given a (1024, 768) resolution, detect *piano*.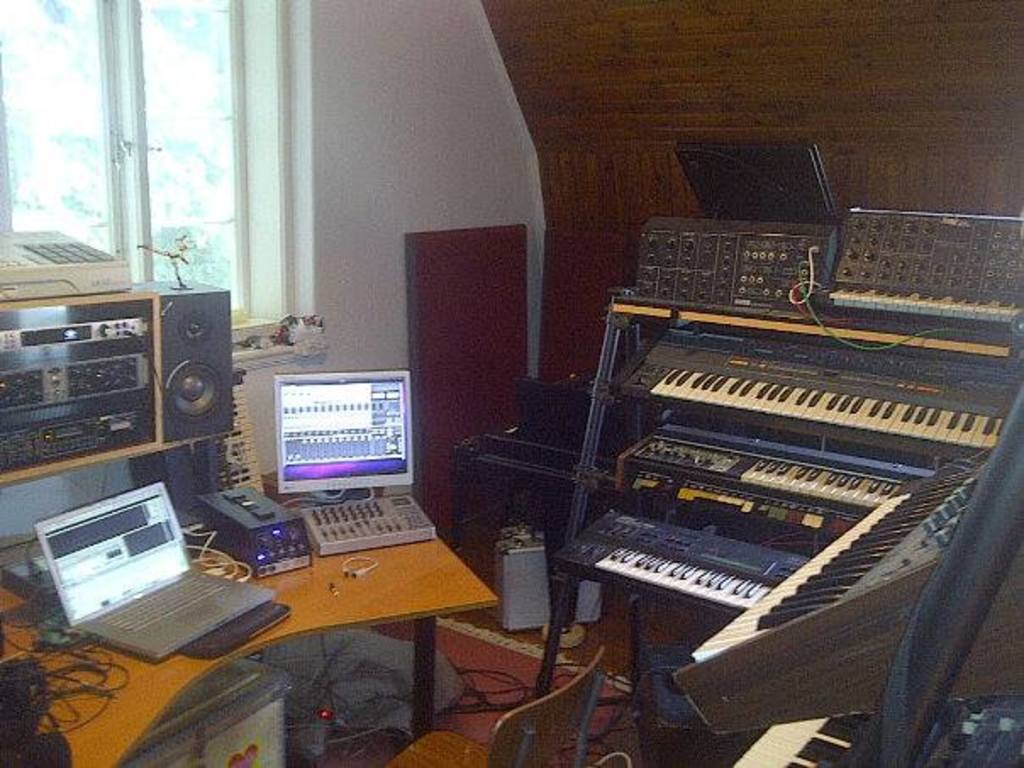
[531, 510, 853, 714].
